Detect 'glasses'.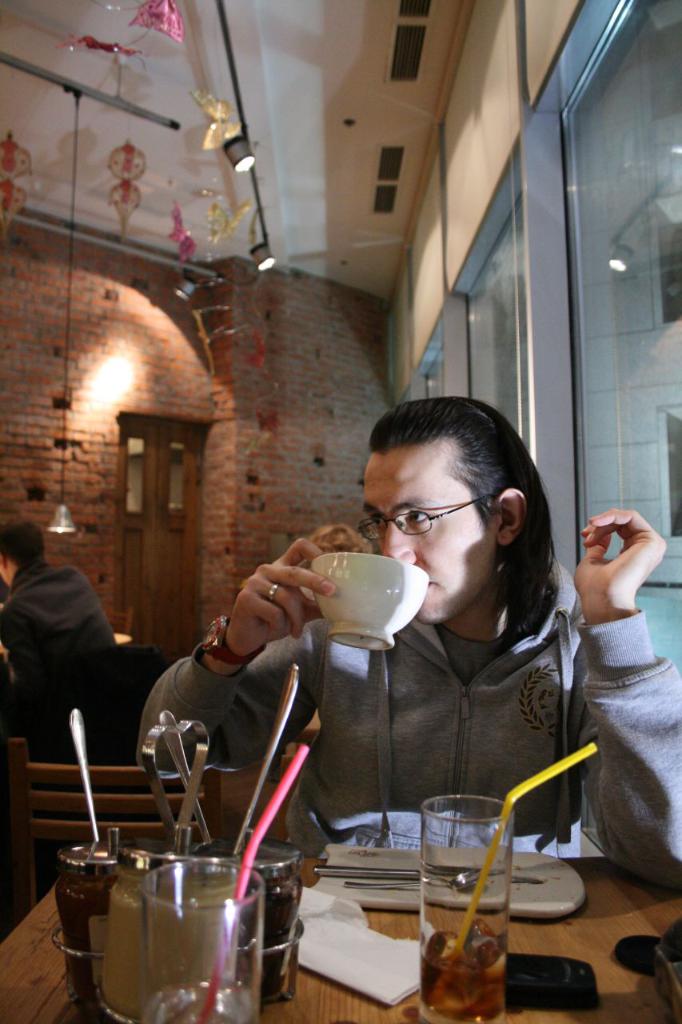
Detected at bbox(361, 496, 497, 544).
